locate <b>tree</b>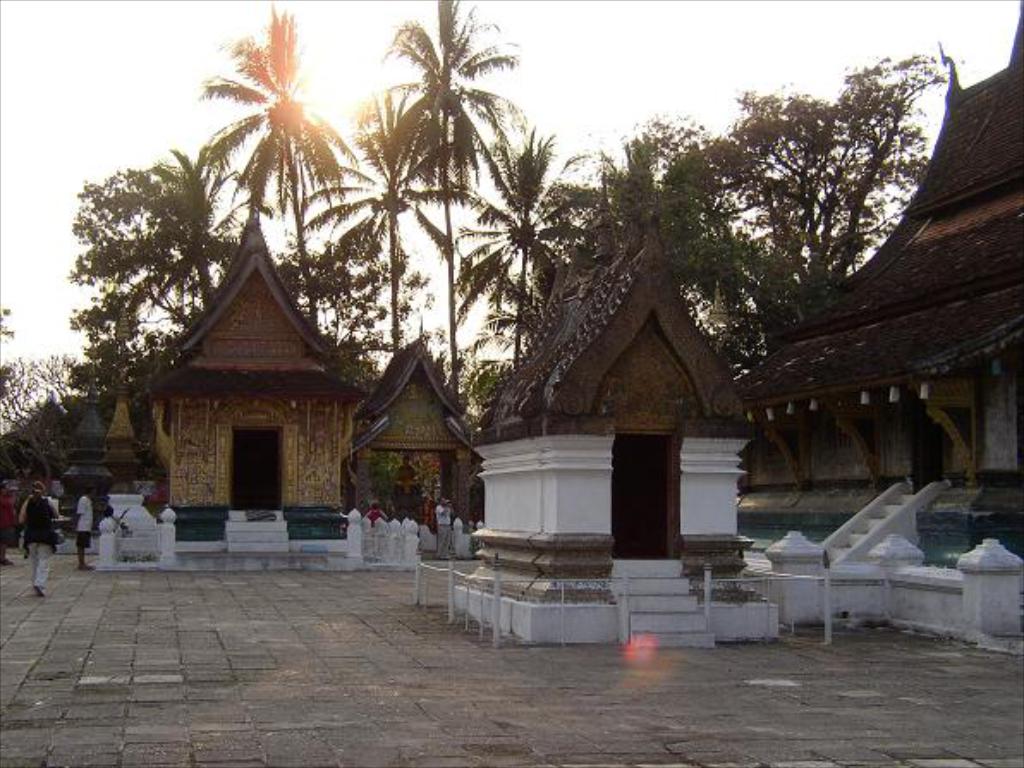
{"x1": 576, "y1": 137, "x2": 770, "y2": 338}
